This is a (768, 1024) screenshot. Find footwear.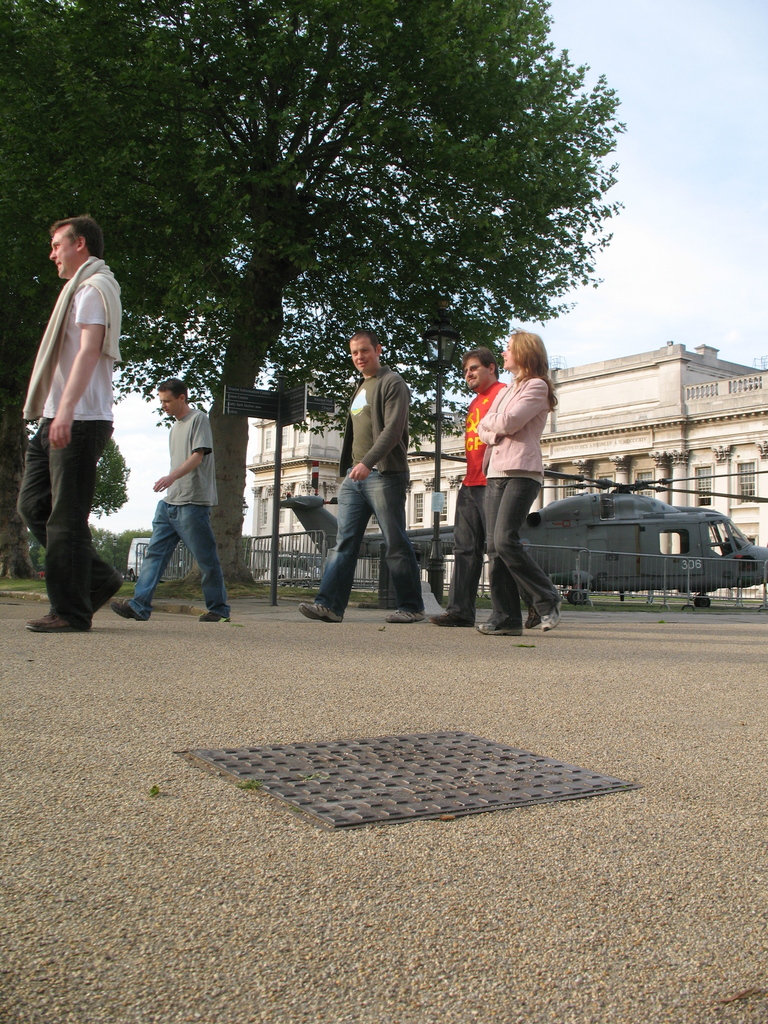
Bounding box: locate(91, 572, 124, 614).
